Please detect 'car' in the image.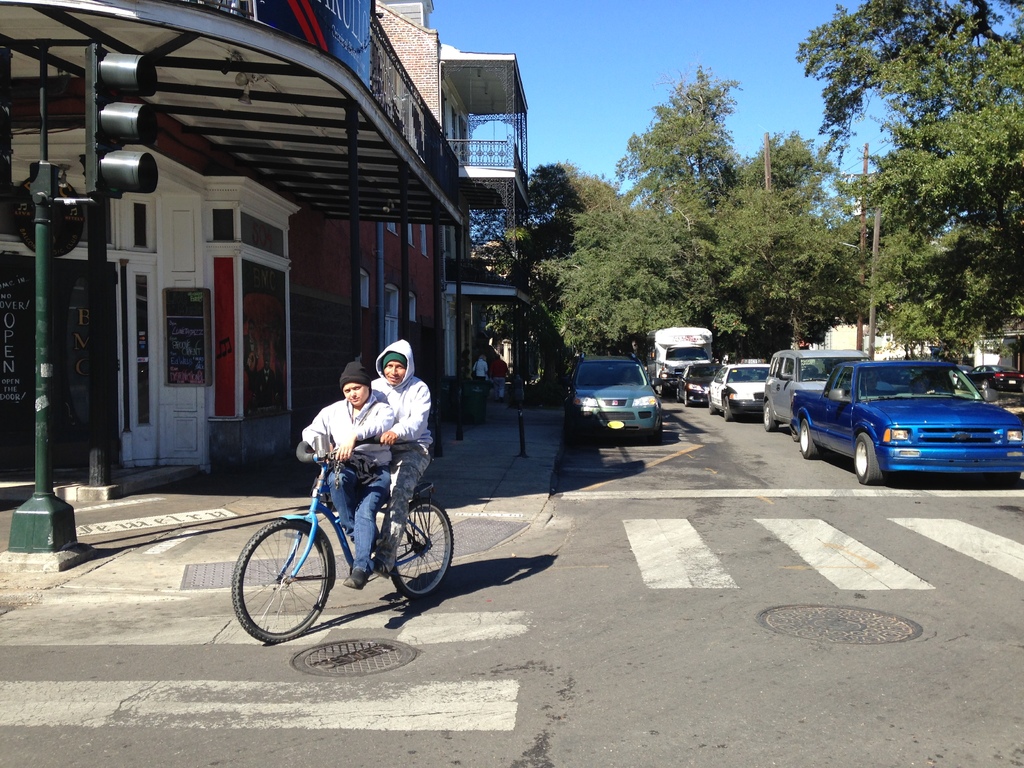
954, 362, 1023, 393.
